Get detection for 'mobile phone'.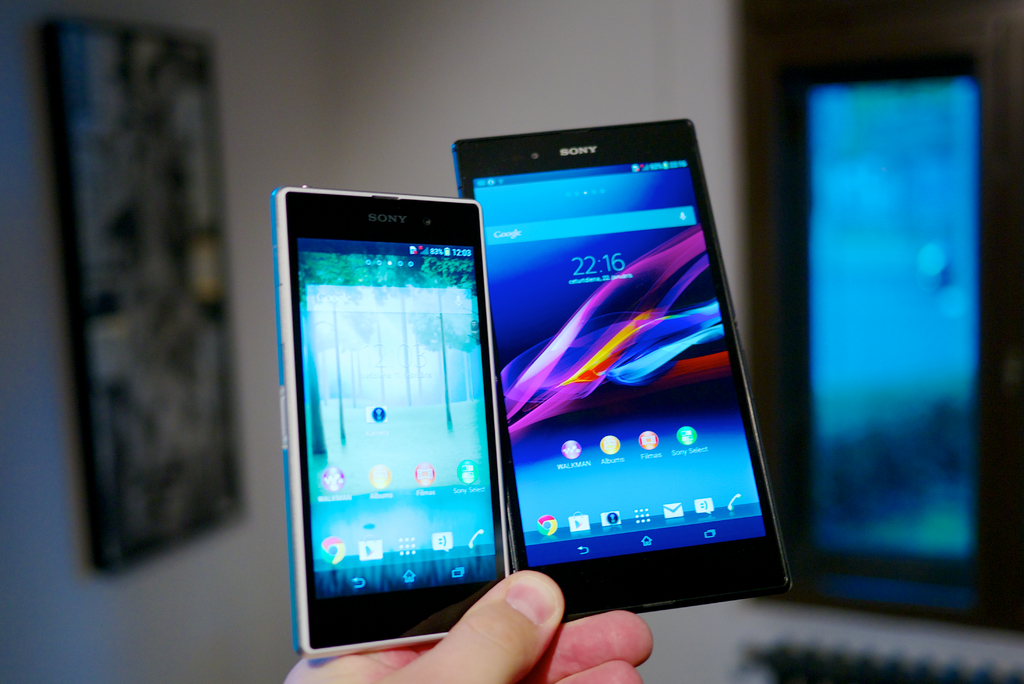
Detection: [left=270, top=184, right=511, bottom=660].
